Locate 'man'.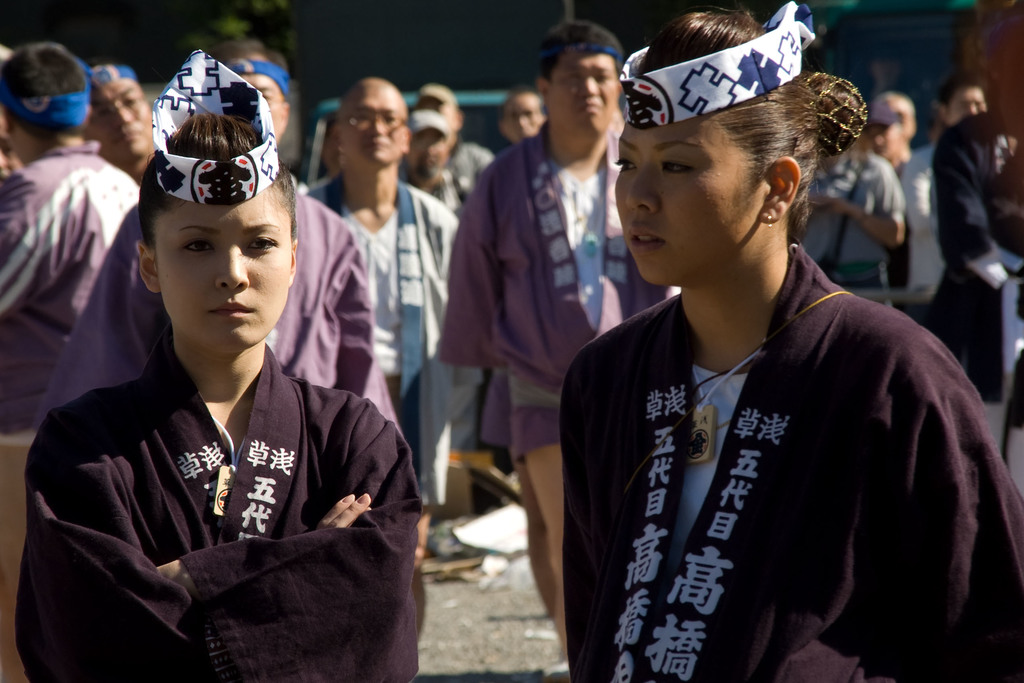
Bounding box: (x1=399, y1=110, x2=477, y2=215).
